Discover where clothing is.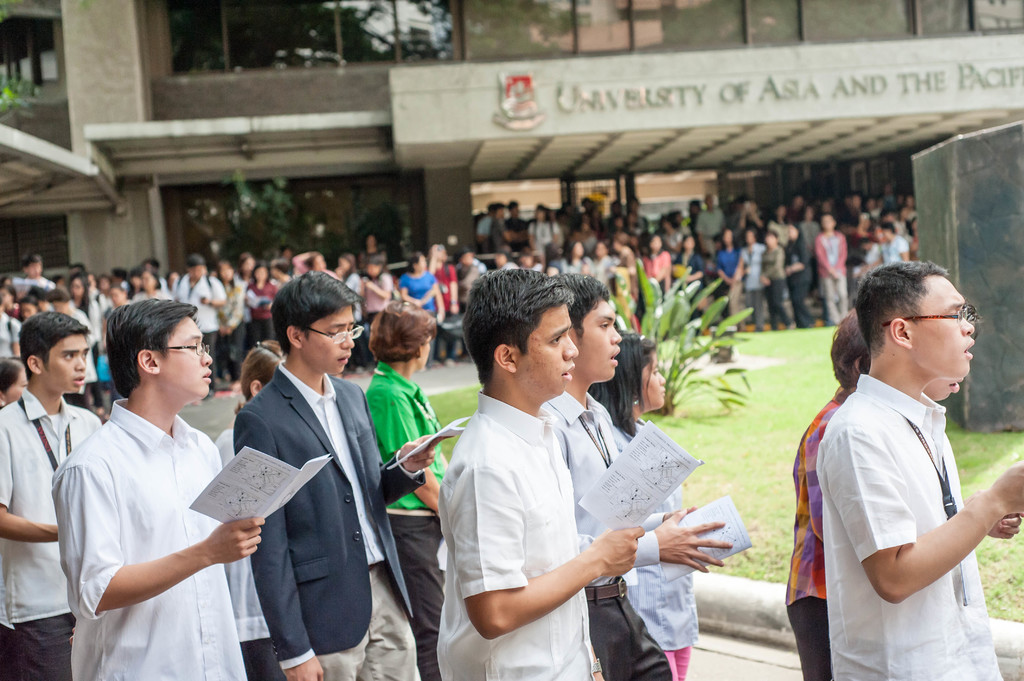
Discovered at [x1=346, y1=272, x2=362, y2=333].
